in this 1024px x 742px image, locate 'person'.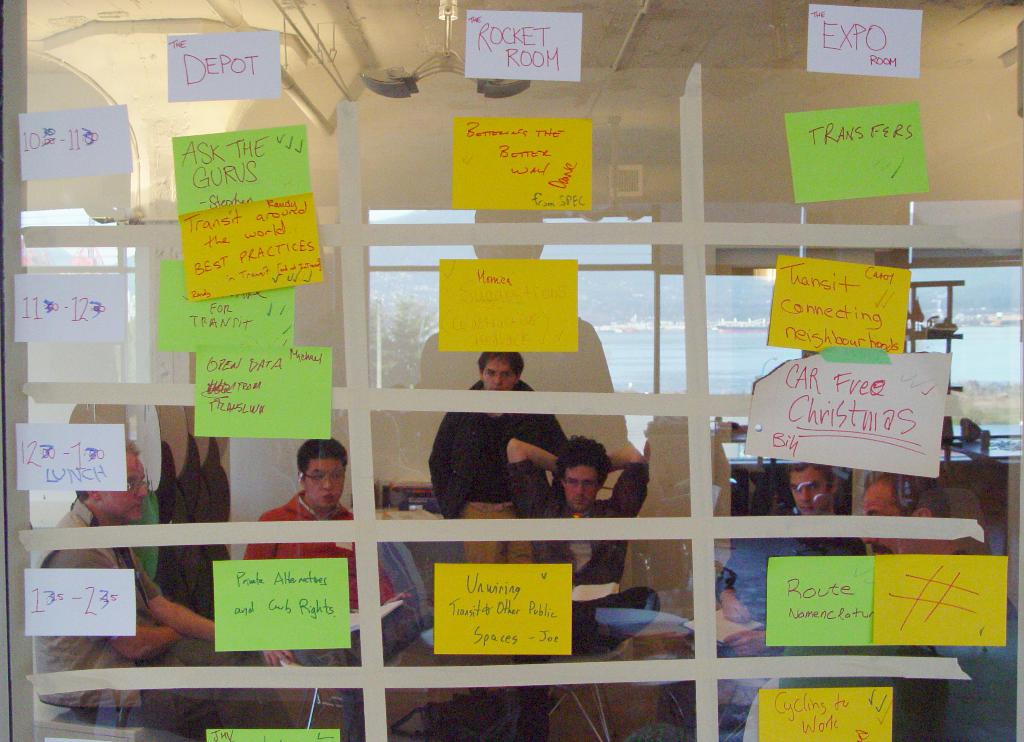
Bounding box: (left=22, top=433, right=291, bottom=741).
